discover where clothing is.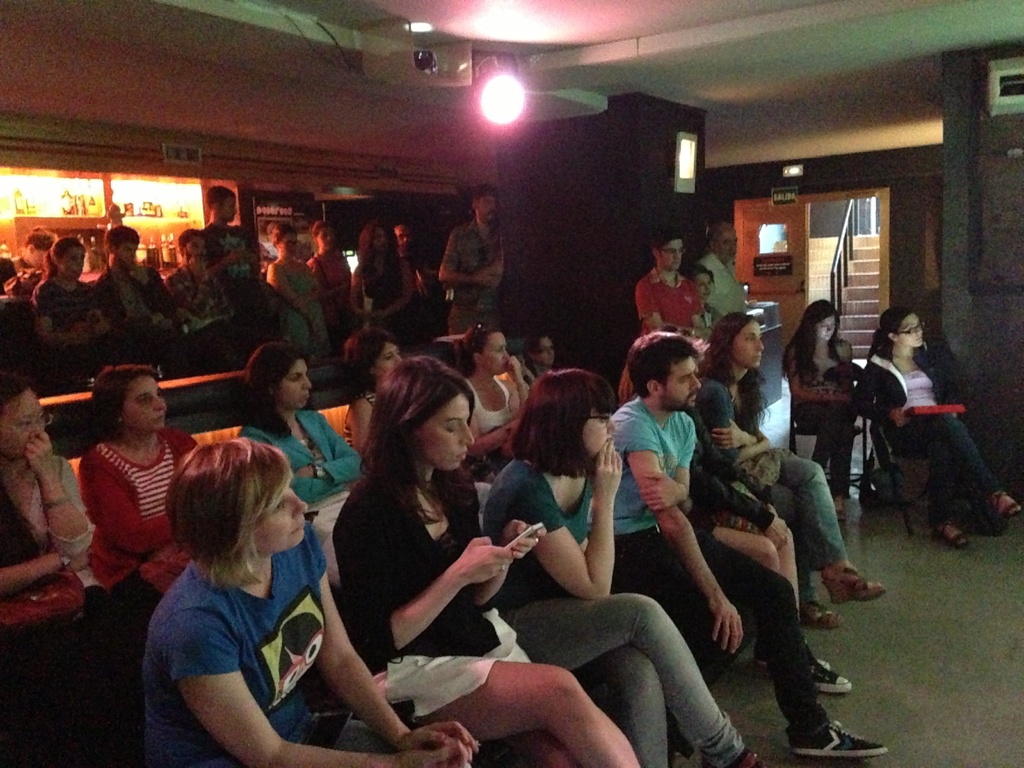
Discovered at box=[362, 257, 402, 328].
